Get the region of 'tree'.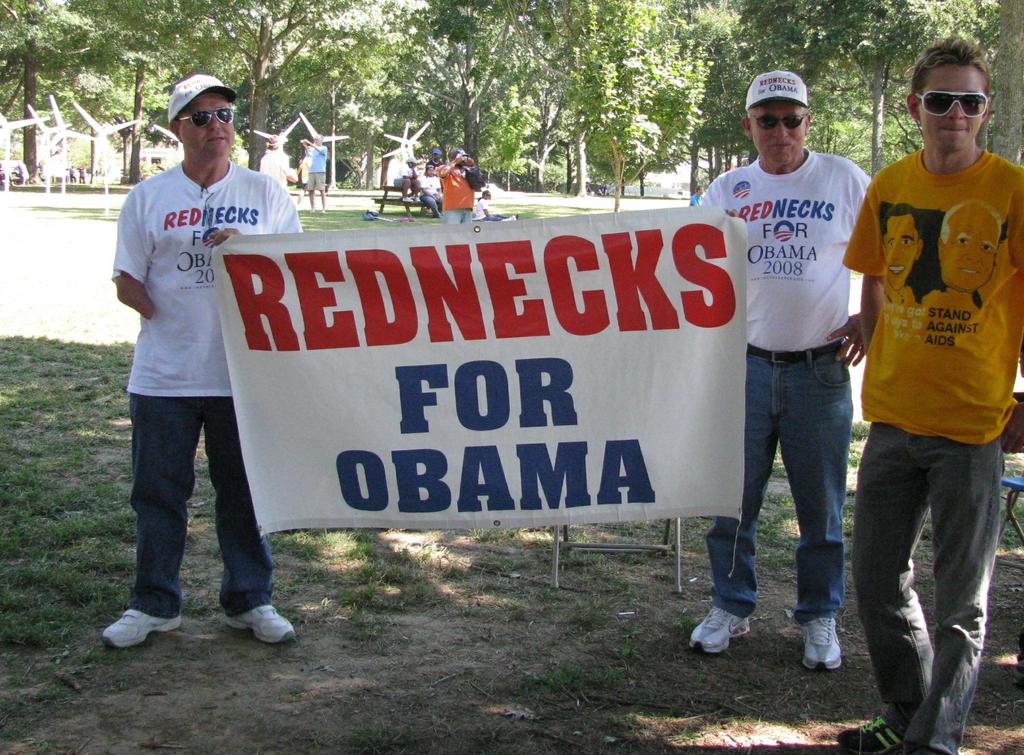
bbox=[553, 2, 703, 218].
